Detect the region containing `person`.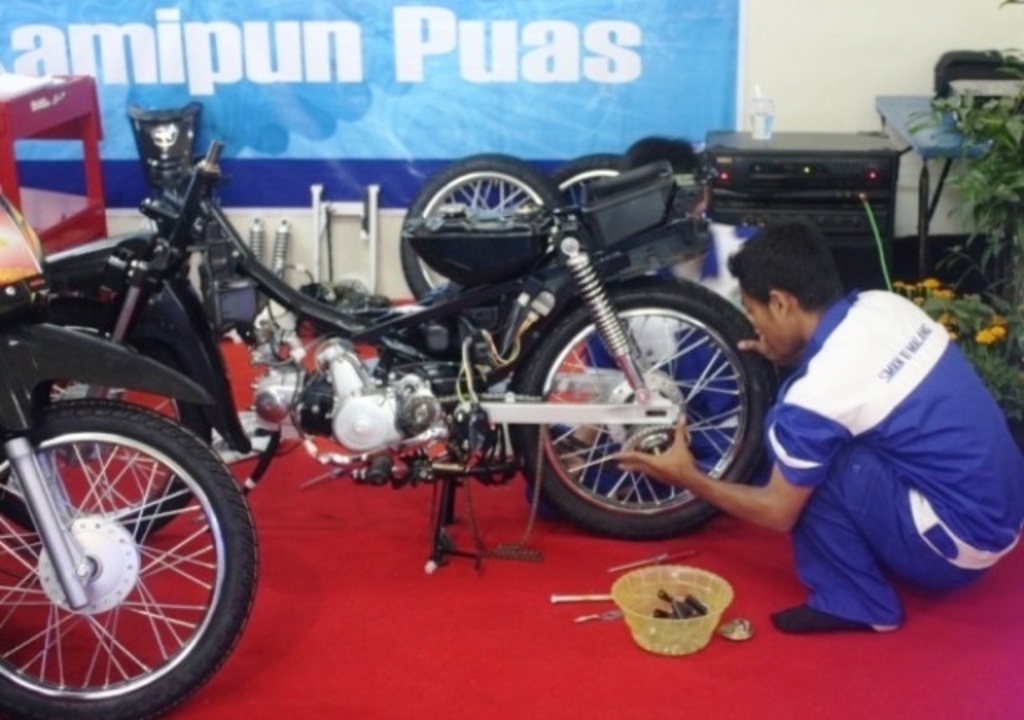
bbox(752, 203, 987, 672).
